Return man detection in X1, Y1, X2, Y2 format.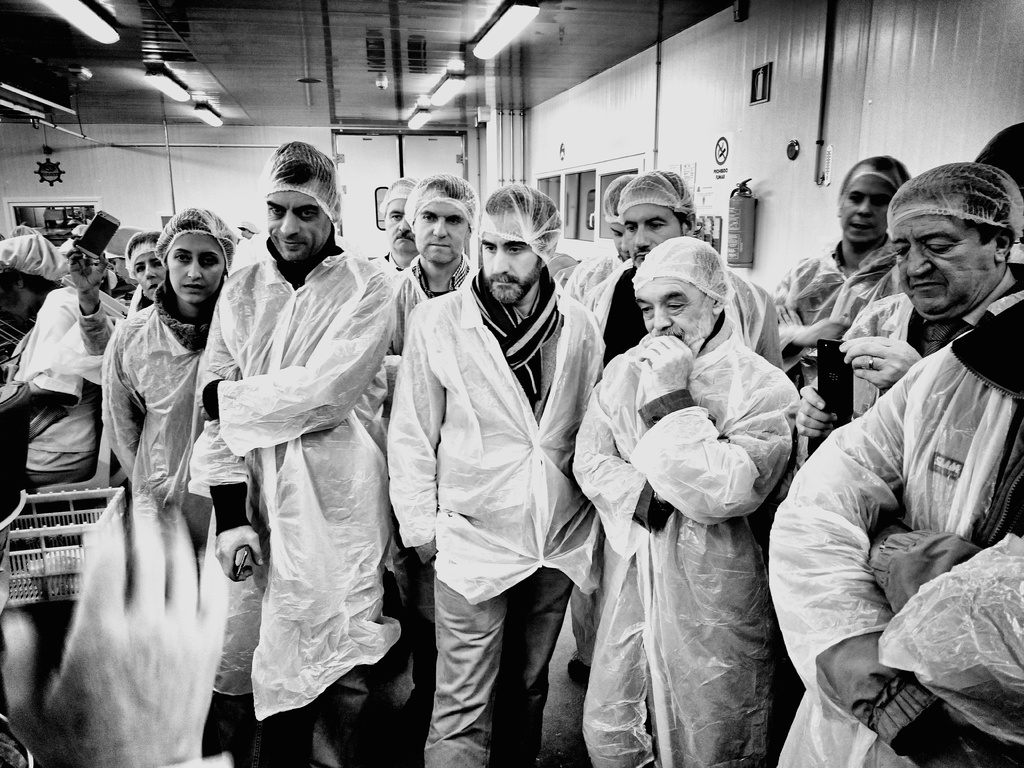
765, 287, 1023, 767.
